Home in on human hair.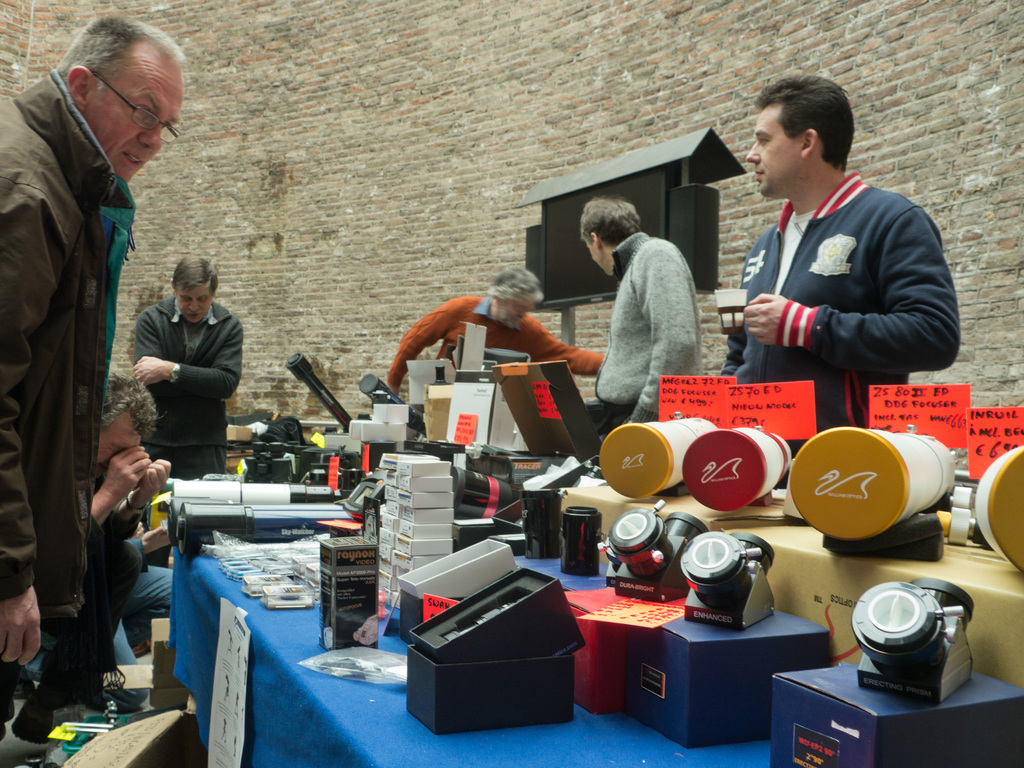
Homed in at bbox=(97, 367, 164, 439).
